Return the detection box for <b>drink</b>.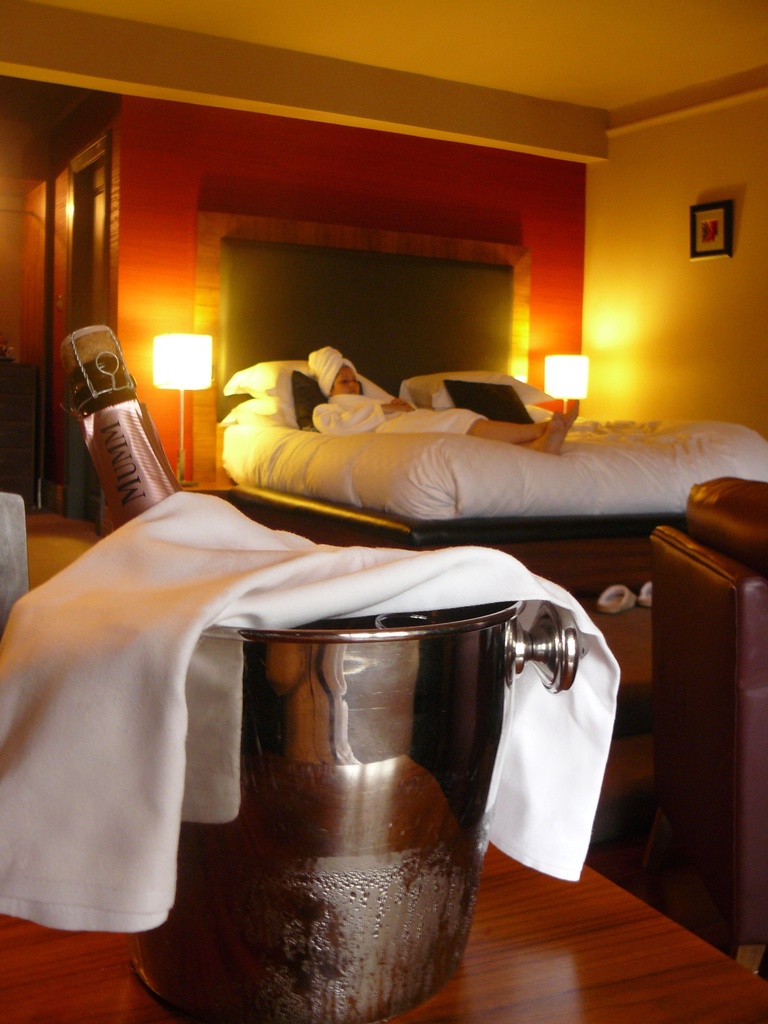
[left=52, top=325, right=186, bottom=536].
